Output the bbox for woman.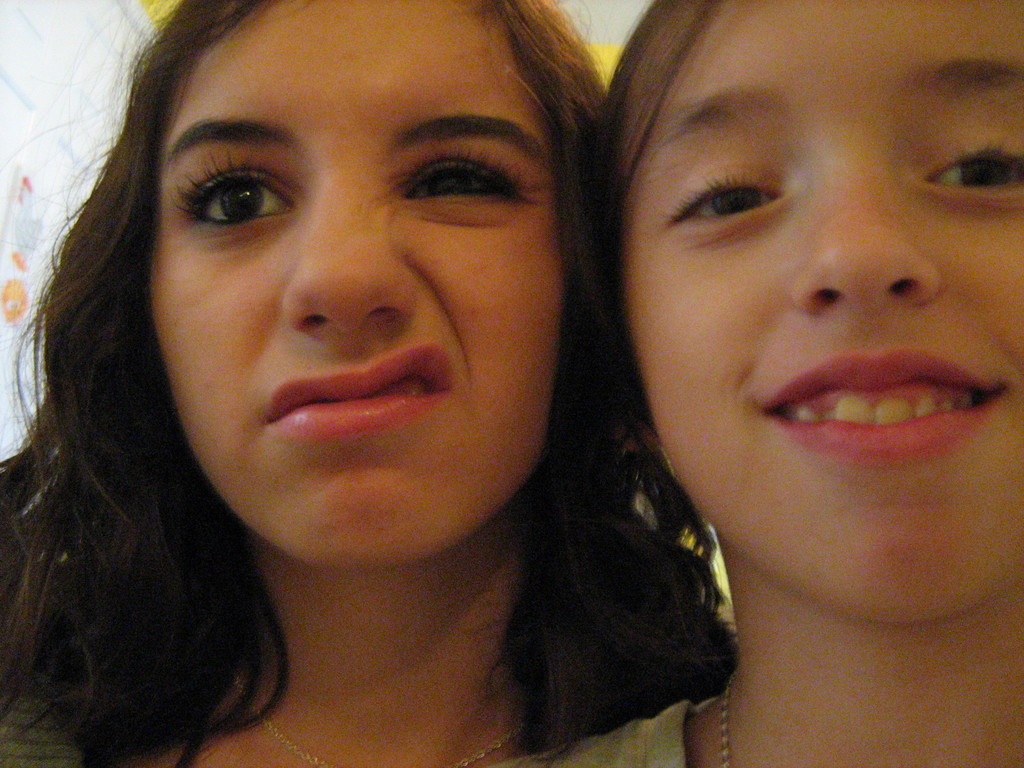
locate(10, 0, 752, 752).
